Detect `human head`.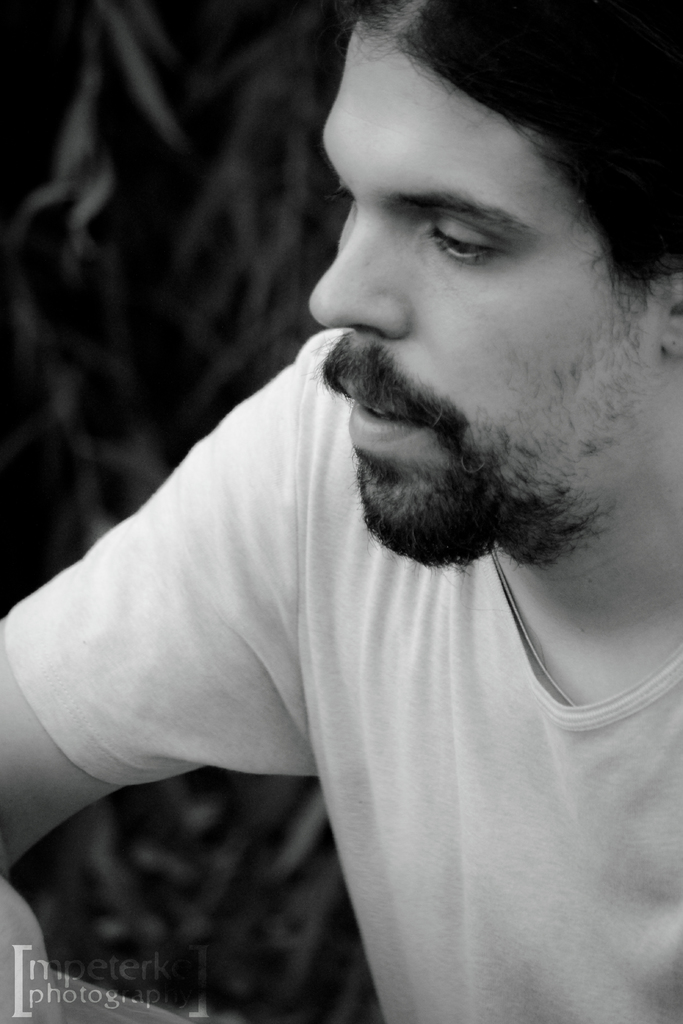
Detected at x1=306 y1=15 x2=652 y2=508.
